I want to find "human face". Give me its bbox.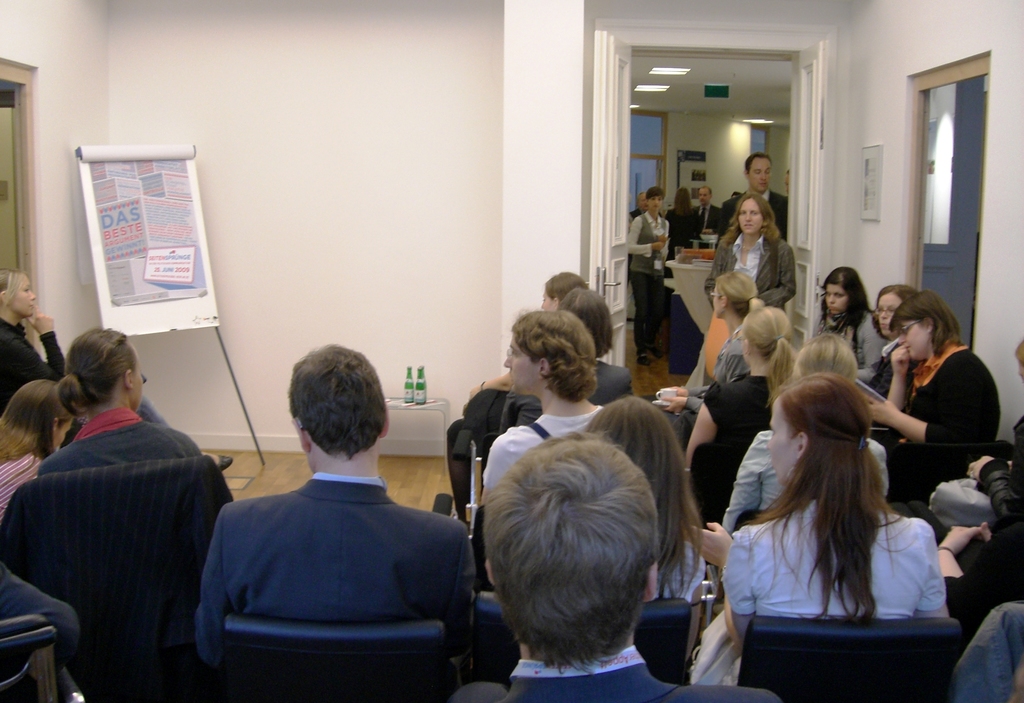
bbox=(899, 322, 928, 361).
